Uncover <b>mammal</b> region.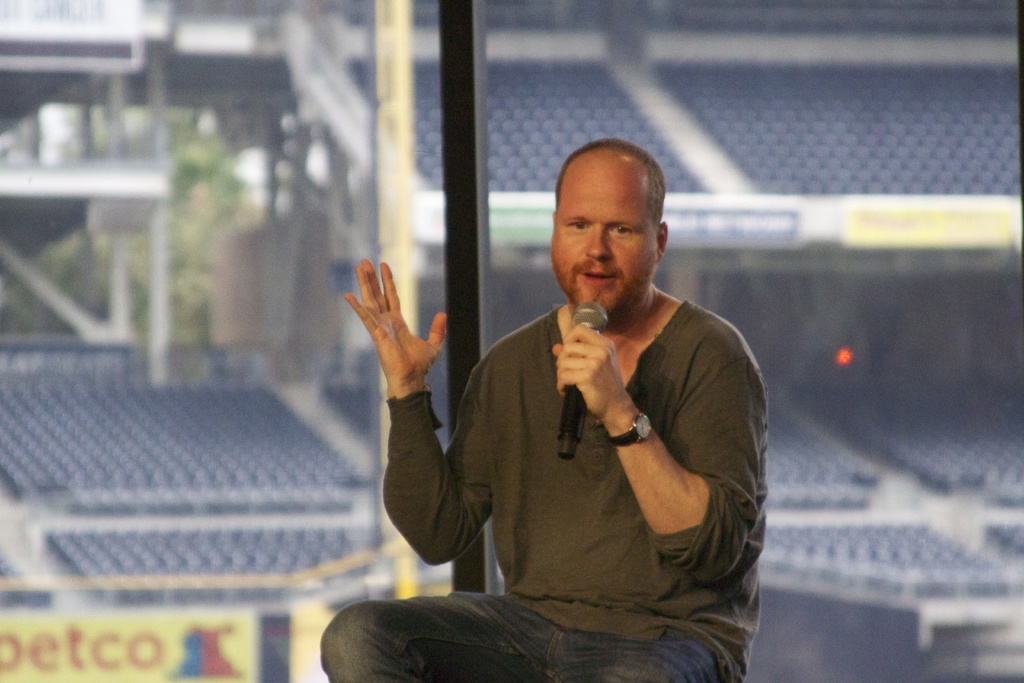
Uncovered: (left=351, top=153, right=787, bottom=651).
